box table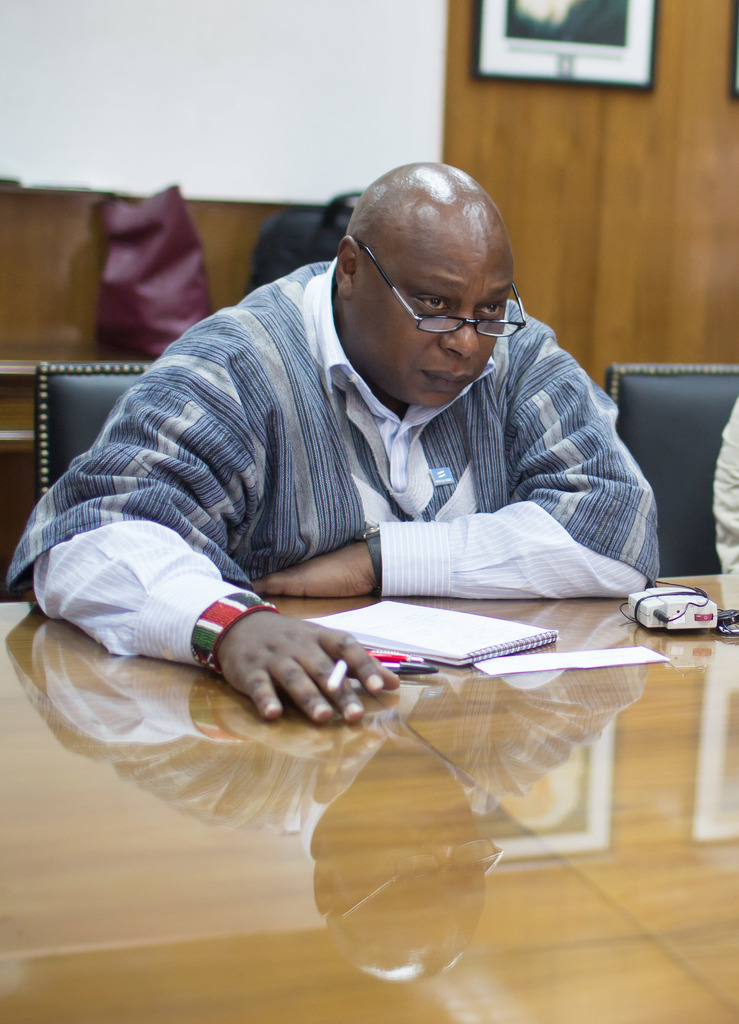
crop(0, 581, 738, 1023)
